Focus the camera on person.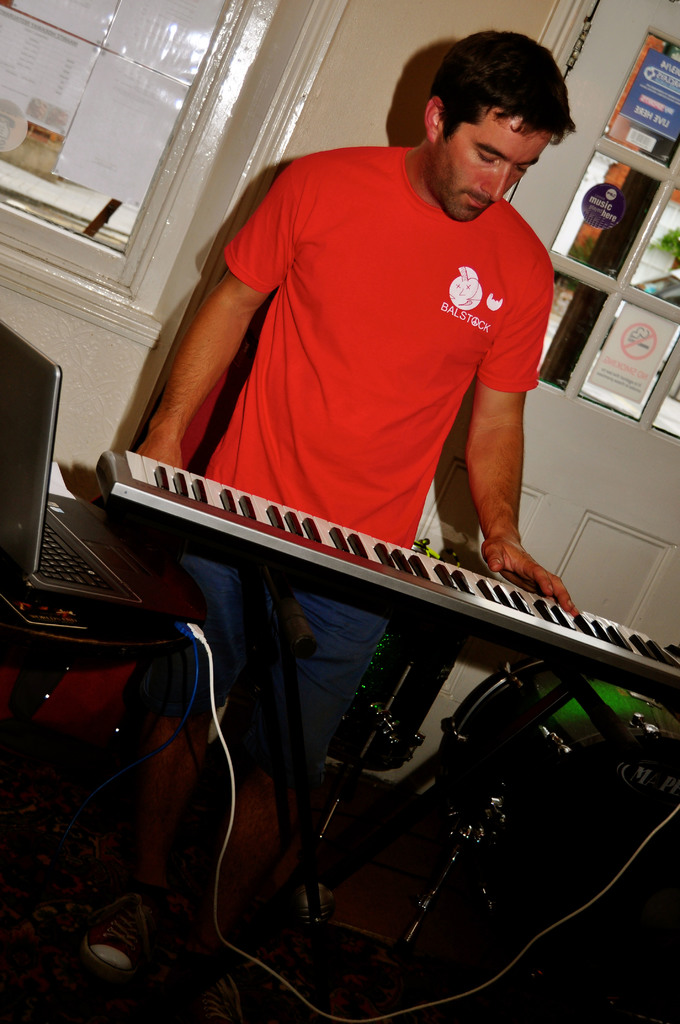
Focus region: [147, 42, 581, 915].
